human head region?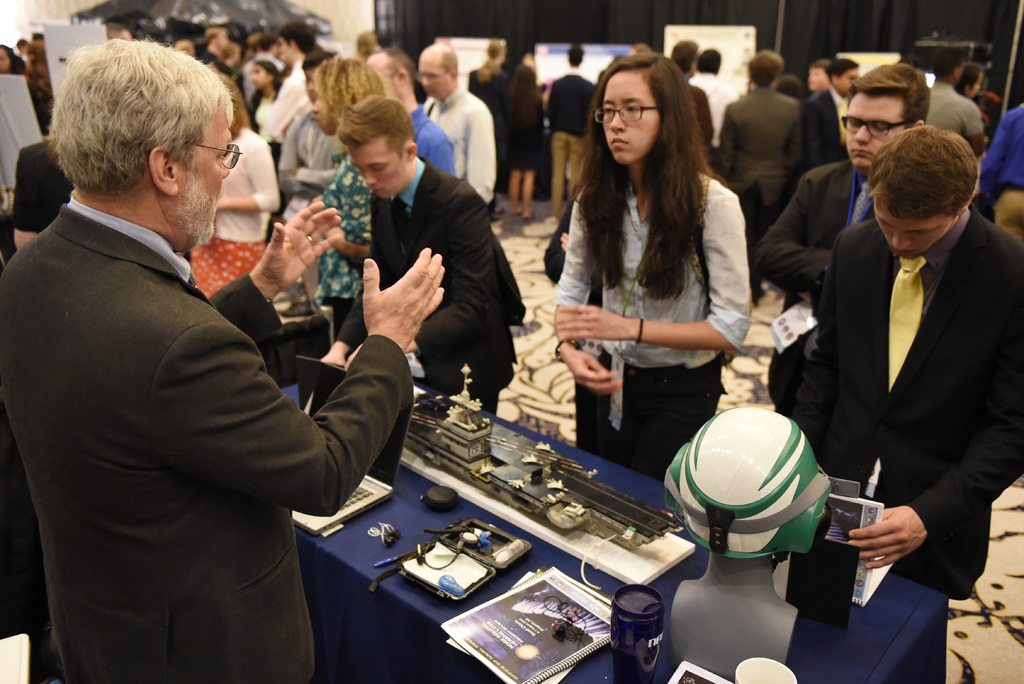
932/49/964/85
